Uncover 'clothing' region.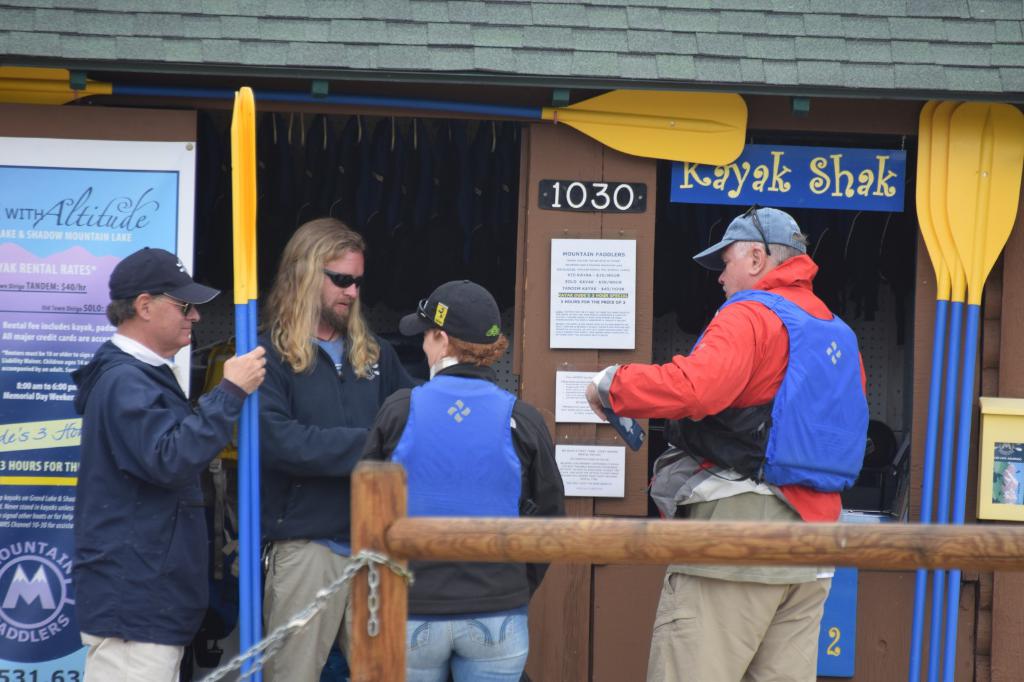
Uncovered: [362, 356, 568, 681].
